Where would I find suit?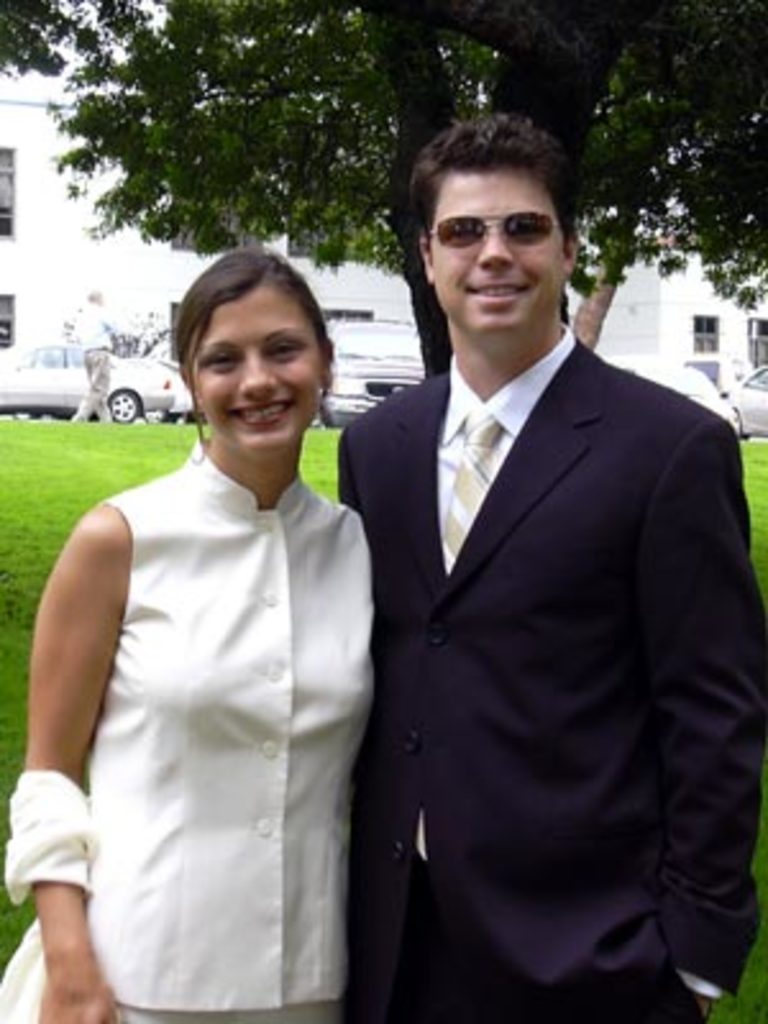
At bbox=[323, 195, 730, 1014].
